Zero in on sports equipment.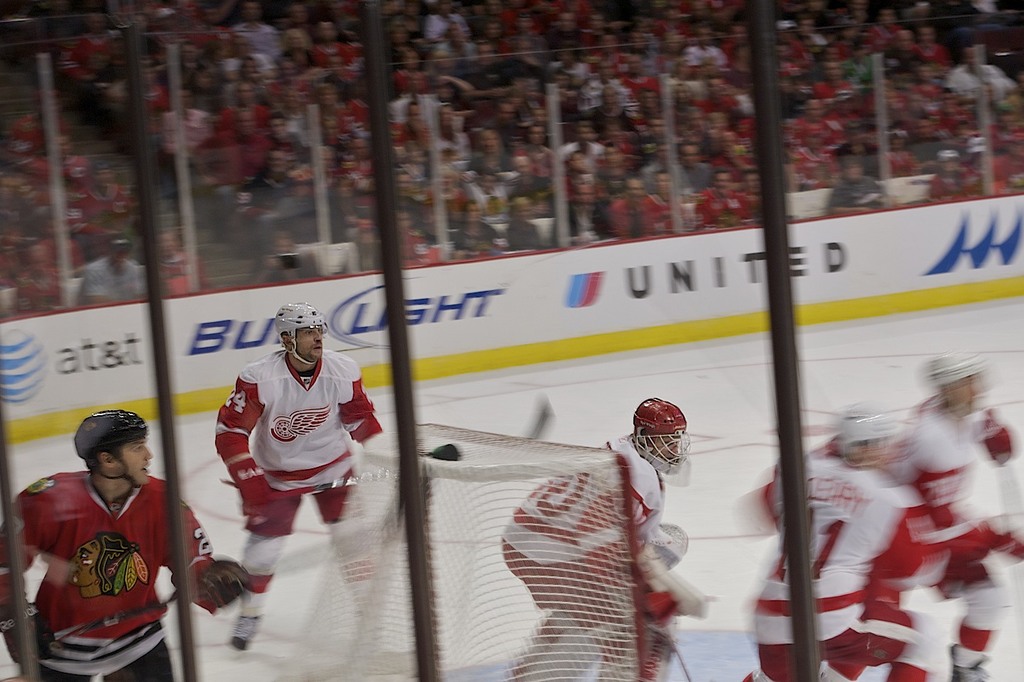
Zeroed in: (227,456,272,519).
